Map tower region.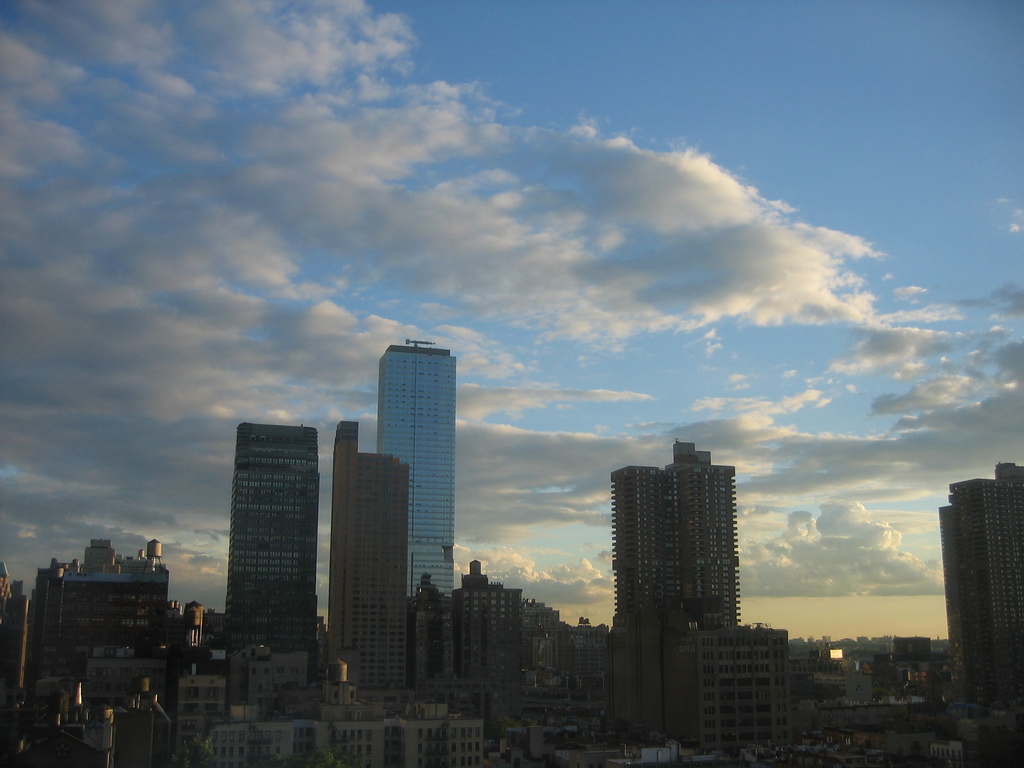
Mapped to {"x1": 198, "y1": 385, "x2": 328, "y2": 654}.
